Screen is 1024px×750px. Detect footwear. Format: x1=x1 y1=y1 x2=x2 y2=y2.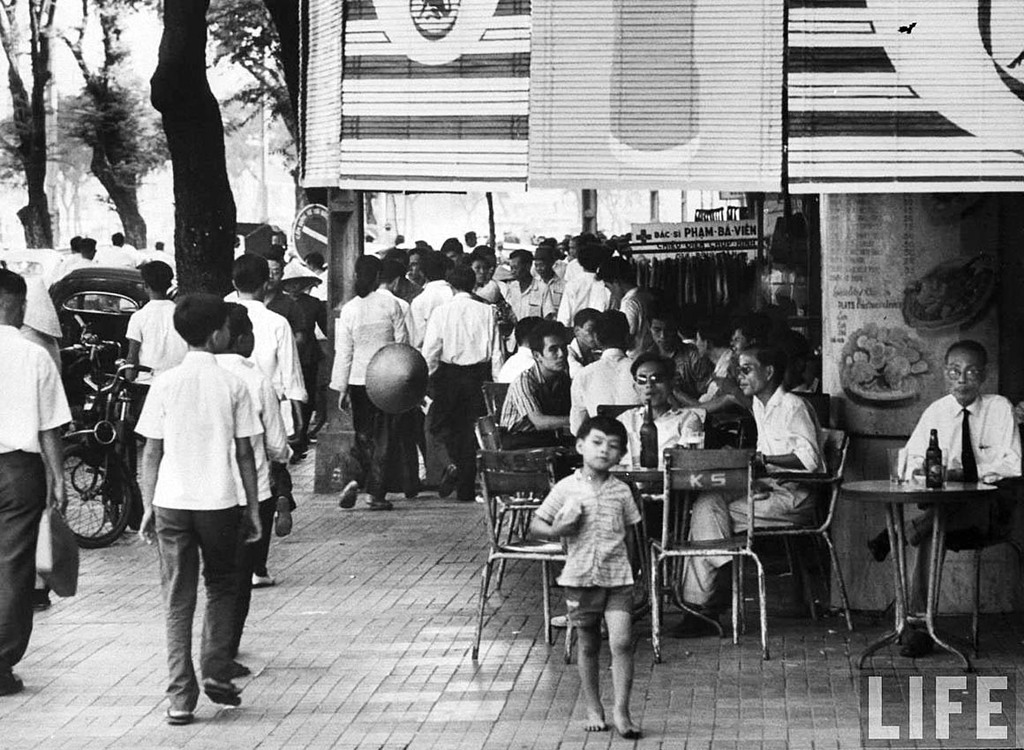
x1=252 y1=571 x2=273 y2=589.
